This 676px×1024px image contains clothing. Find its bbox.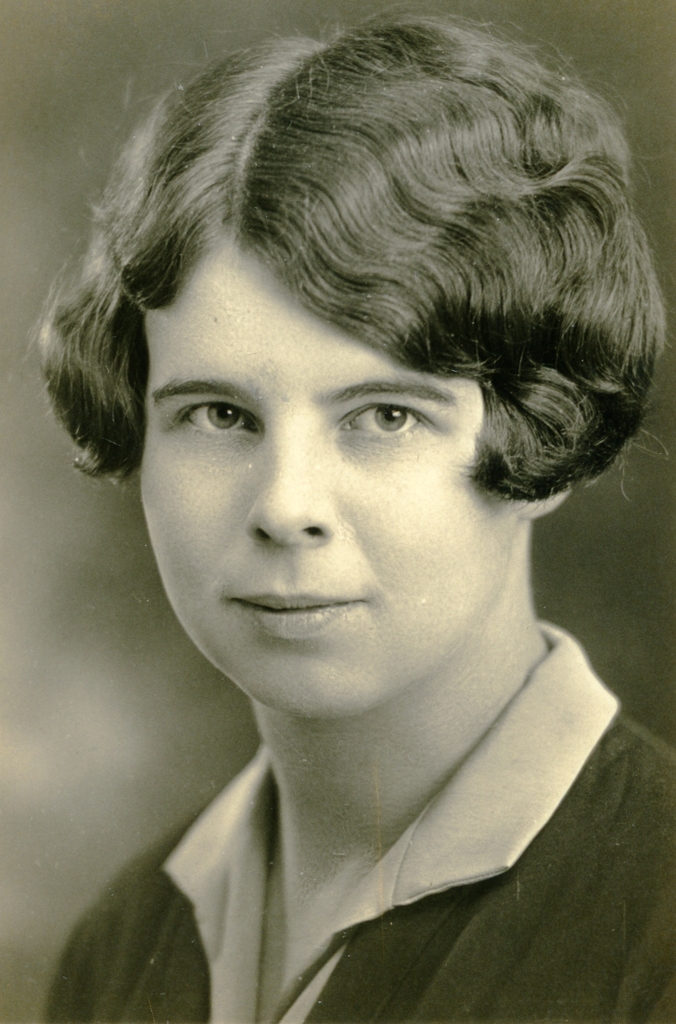
[79, 630, 640, 1002].
